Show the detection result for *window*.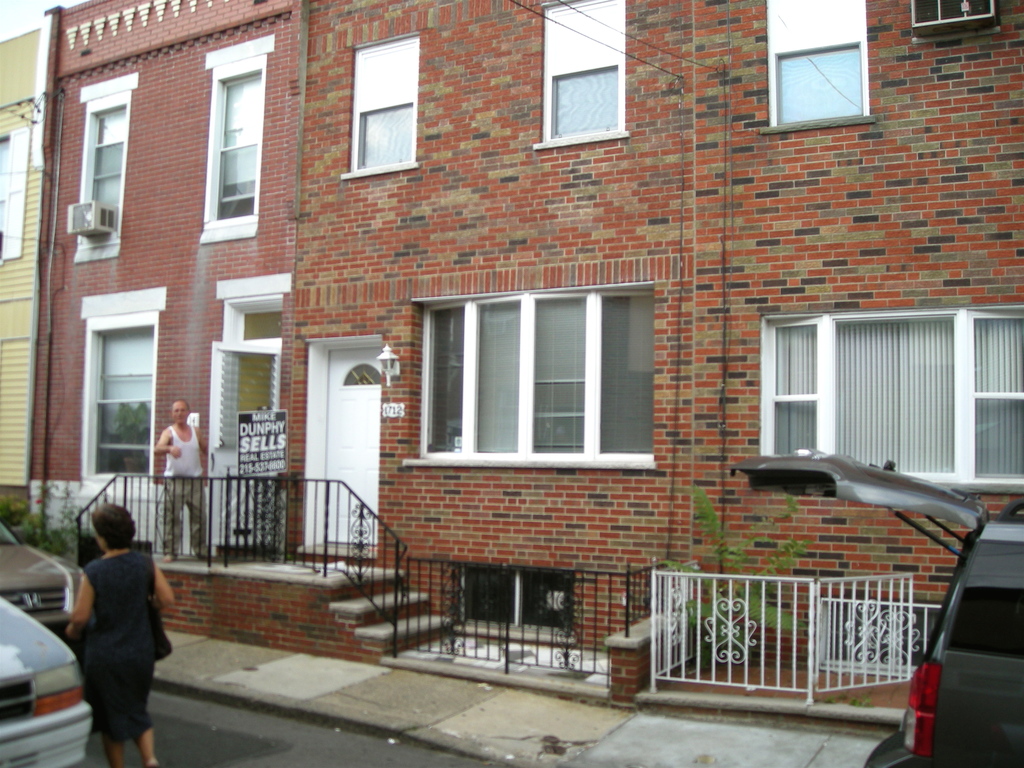
rect(77, 300, 159, 483).
